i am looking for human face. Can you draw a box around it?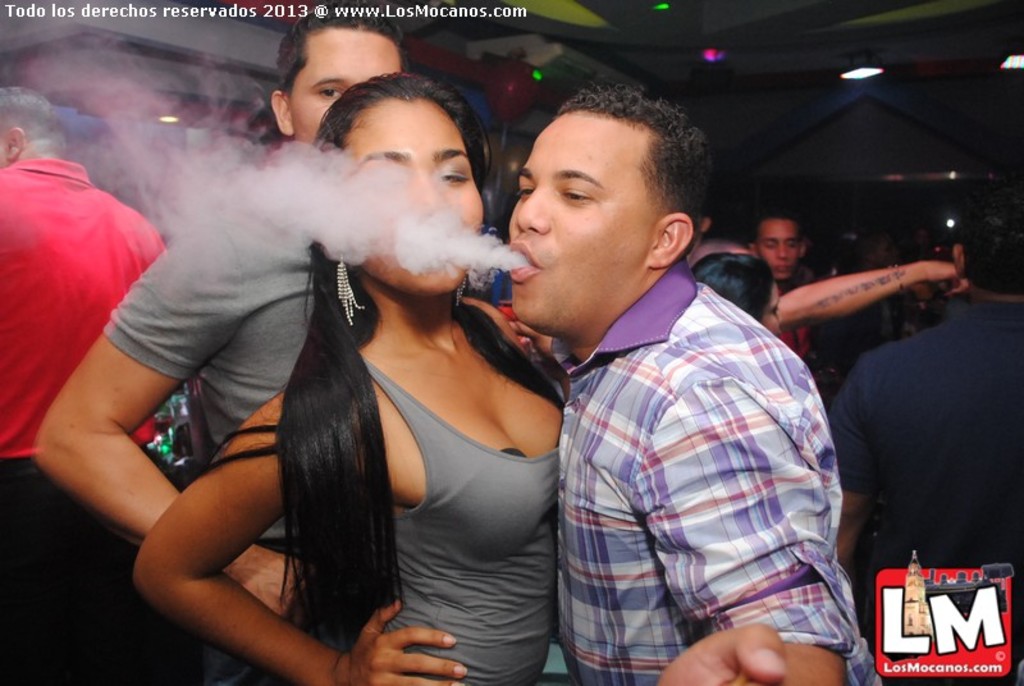
Sure, the bounding box is BBox(506, 132, 612, 317).
